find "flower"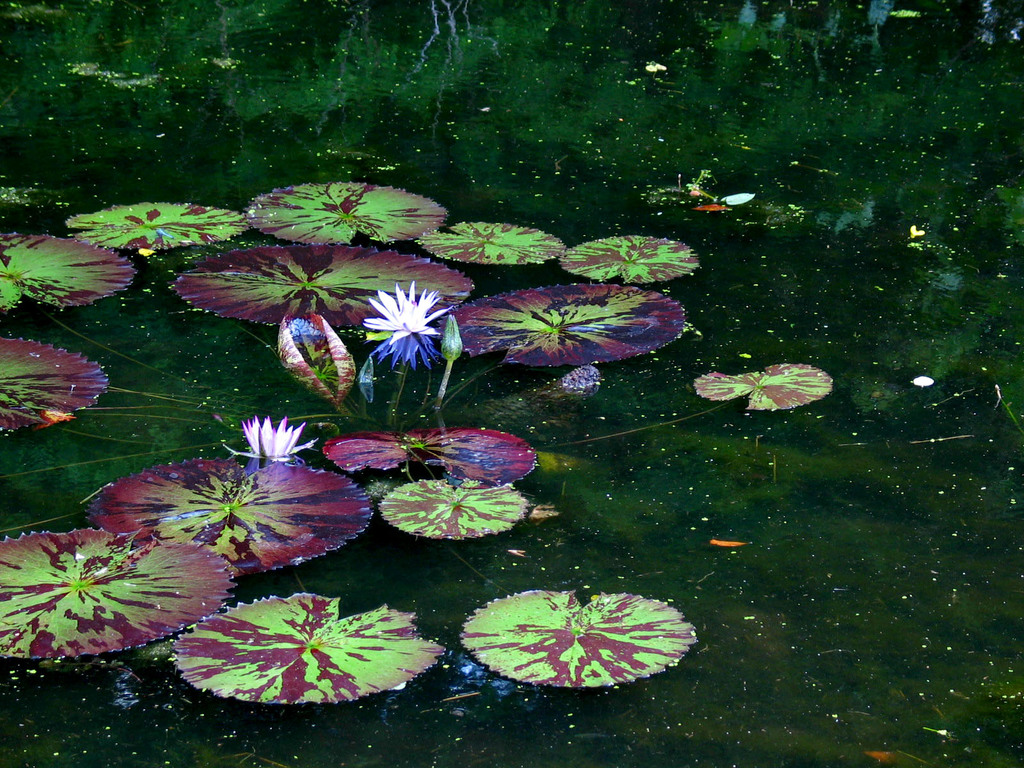
{"left": 356, "top": 283, "right": 478, "bottom": 368}
